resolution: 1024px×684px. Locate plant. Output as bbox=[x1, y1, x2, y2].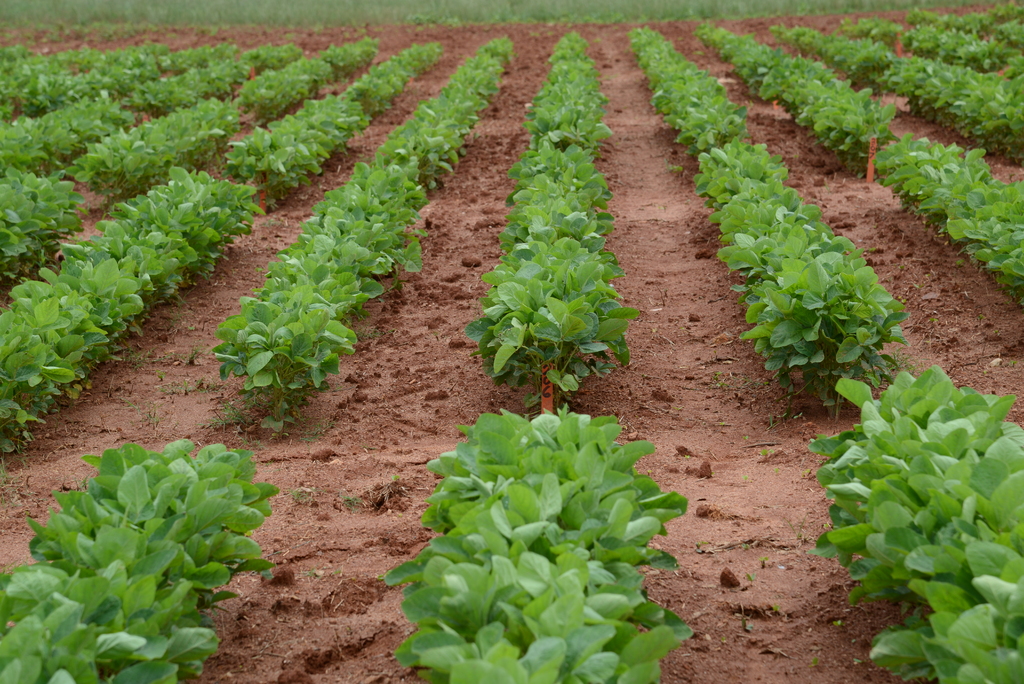
bbox=[390, 365, 709, 667].
